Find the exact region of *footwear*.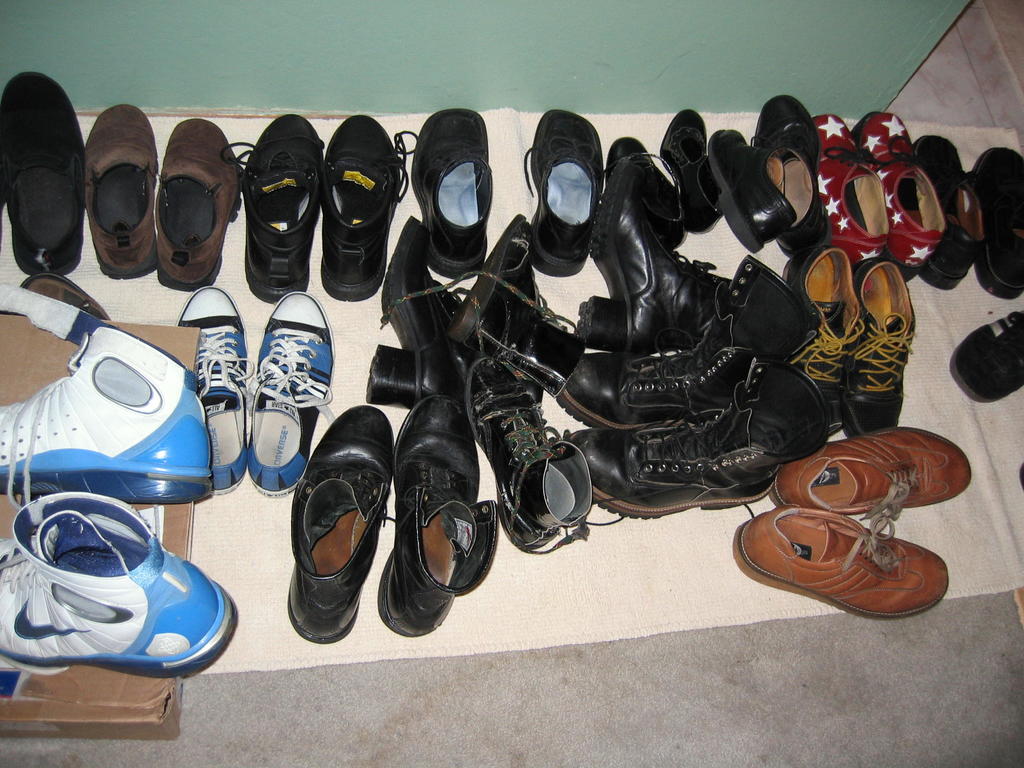
Exact region: <region>221, 111, 328, 304</region>.
